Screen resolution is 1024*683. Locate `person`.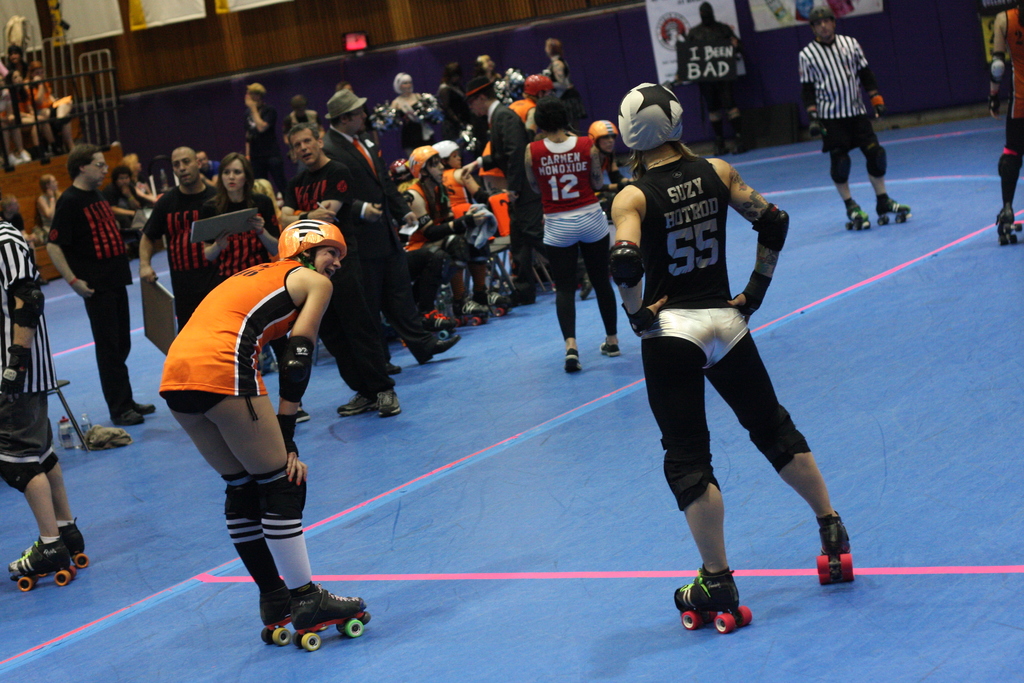
<region>461, 70, 598, 309</region>.
